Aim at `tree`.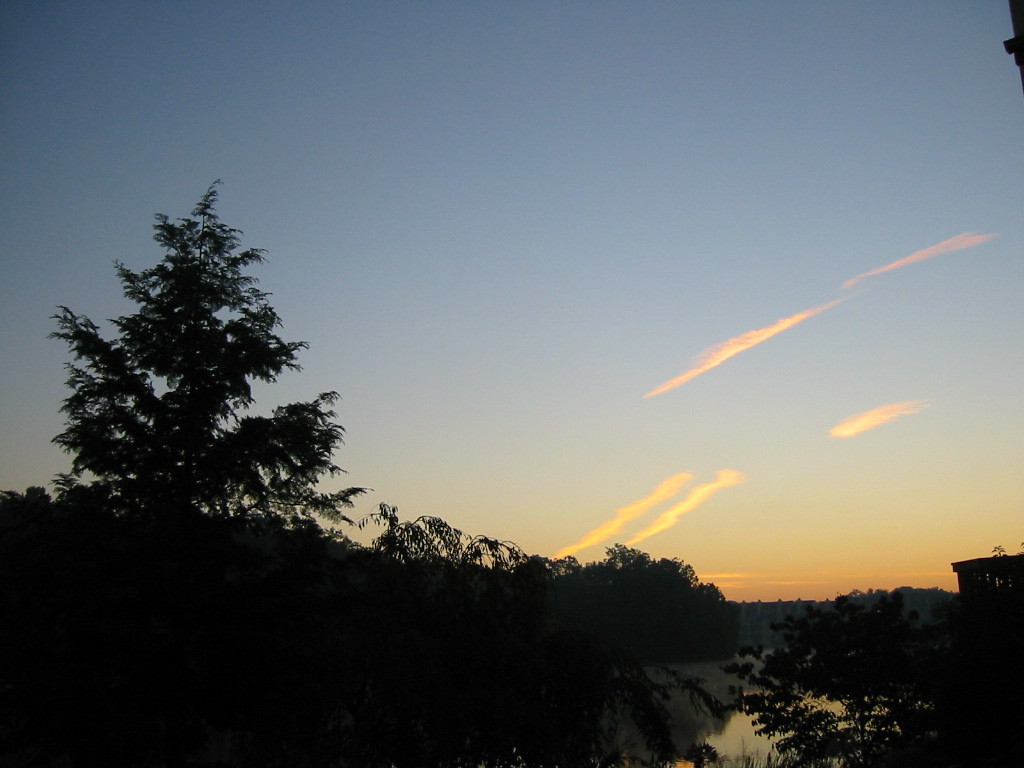
Aimed at 708,592,981,767.
